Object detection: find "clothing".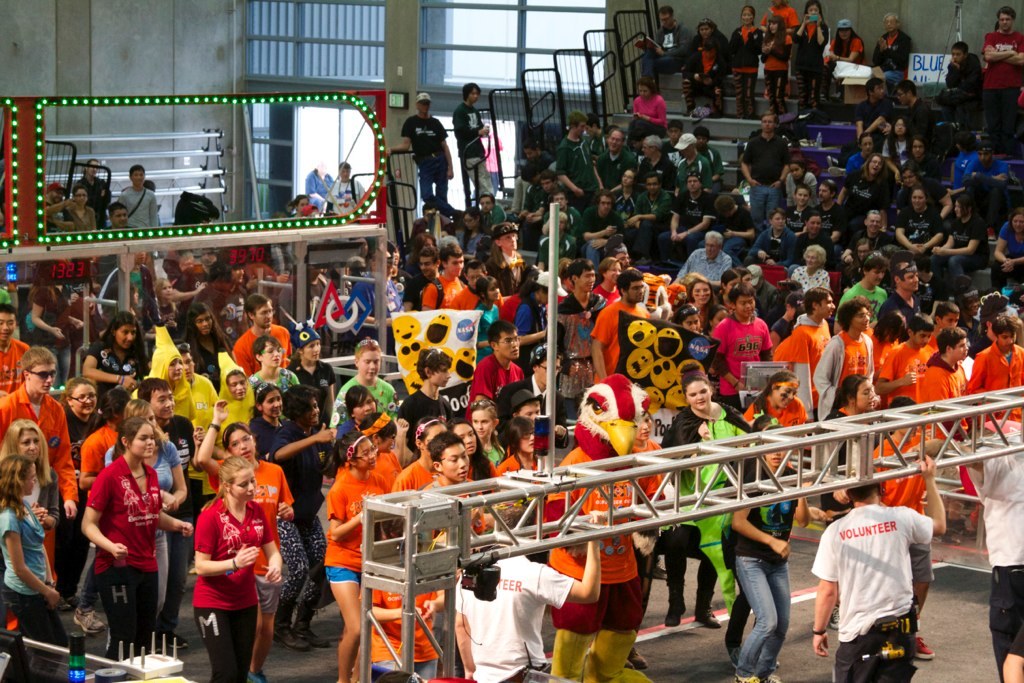
<region>698, 306, 710, 327</region>.
